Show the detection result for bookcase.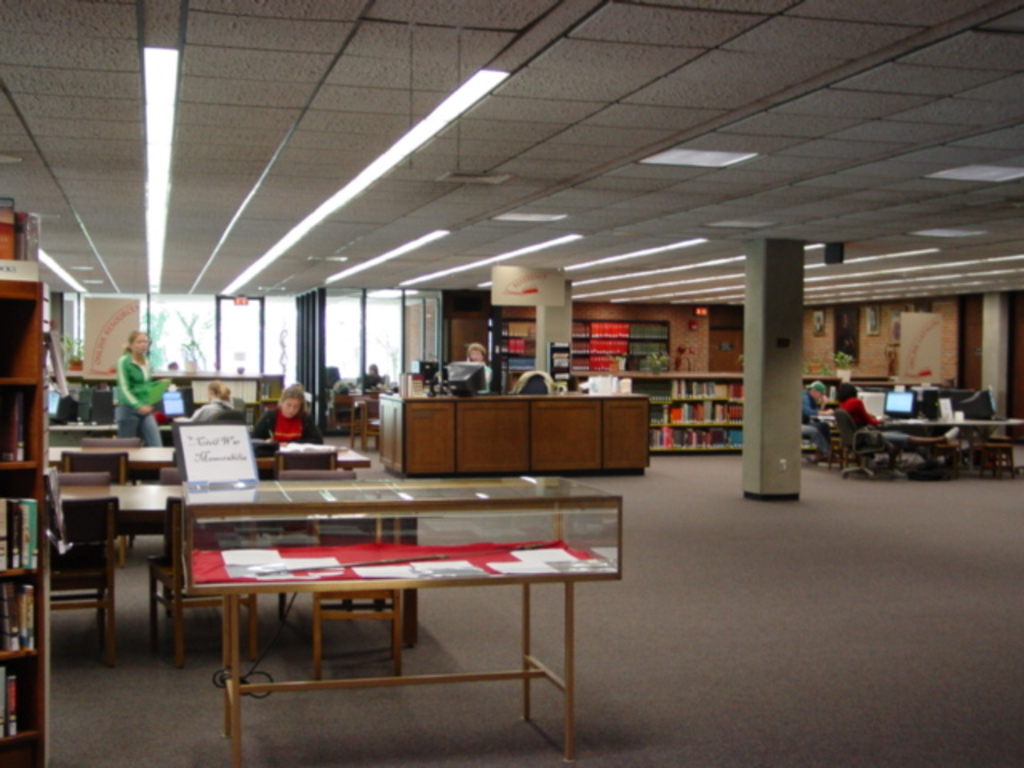
<box>568,373,747,453</box>.
